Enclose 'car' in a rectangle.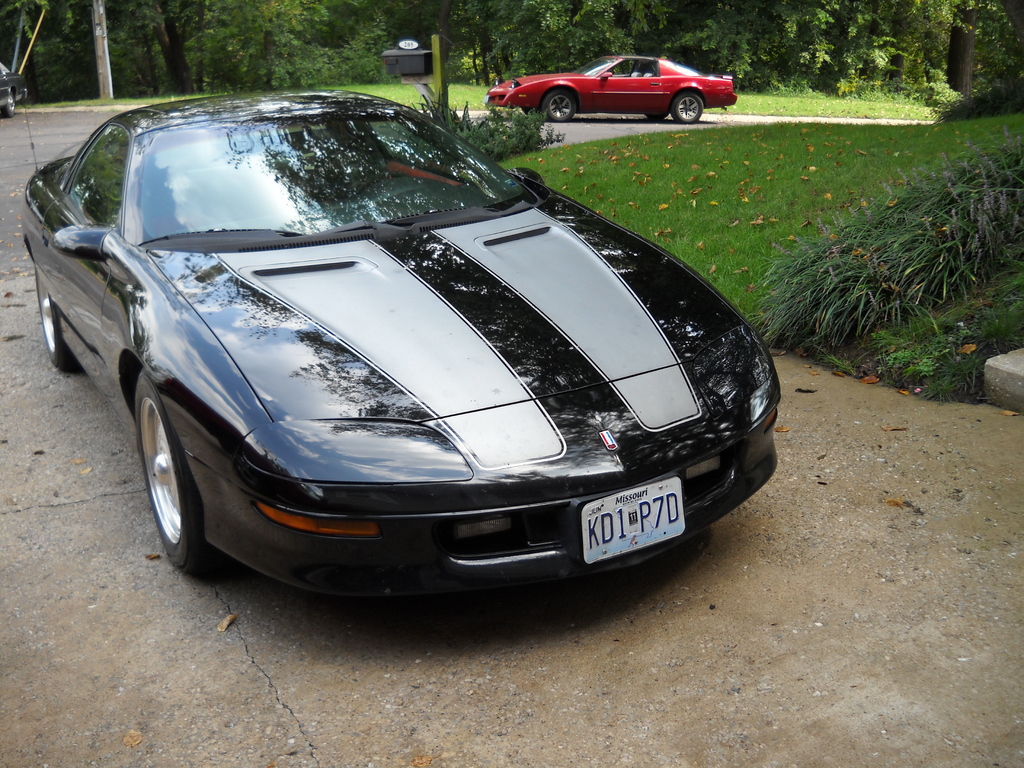
[52,88,745,622].
